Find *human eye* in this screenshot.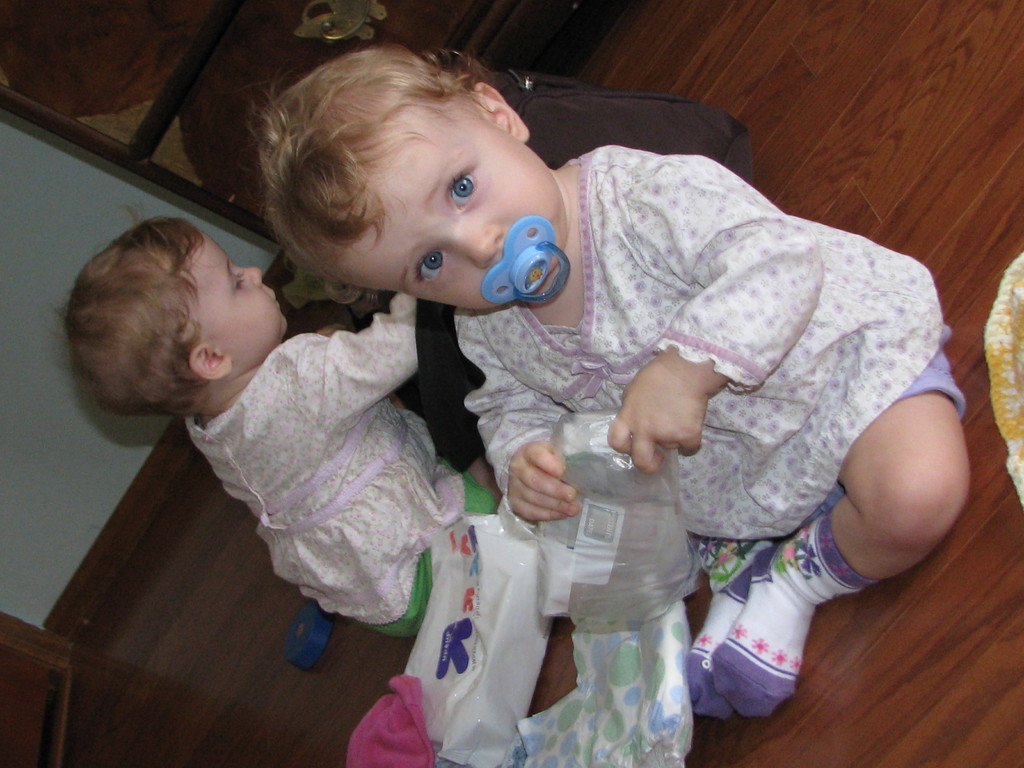
The bounding box for *human eye* is 412/242/445/287.
